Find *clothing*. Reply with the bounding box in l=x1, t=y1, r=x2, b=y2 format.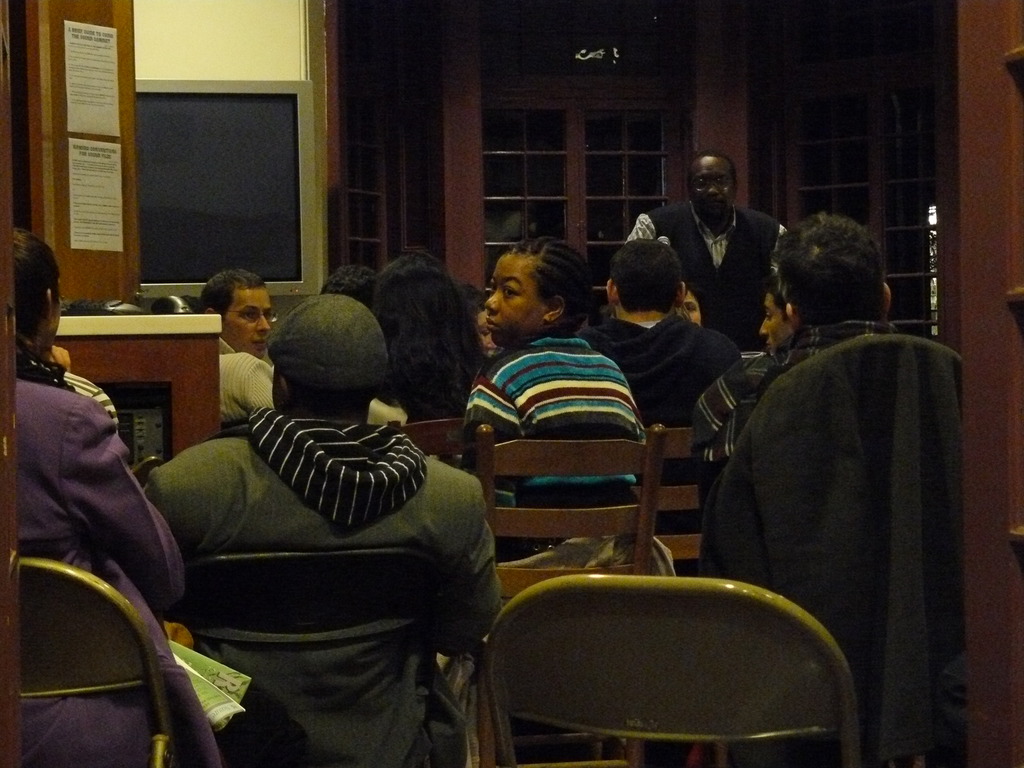
l=135, t=410, r=497, b=767.
